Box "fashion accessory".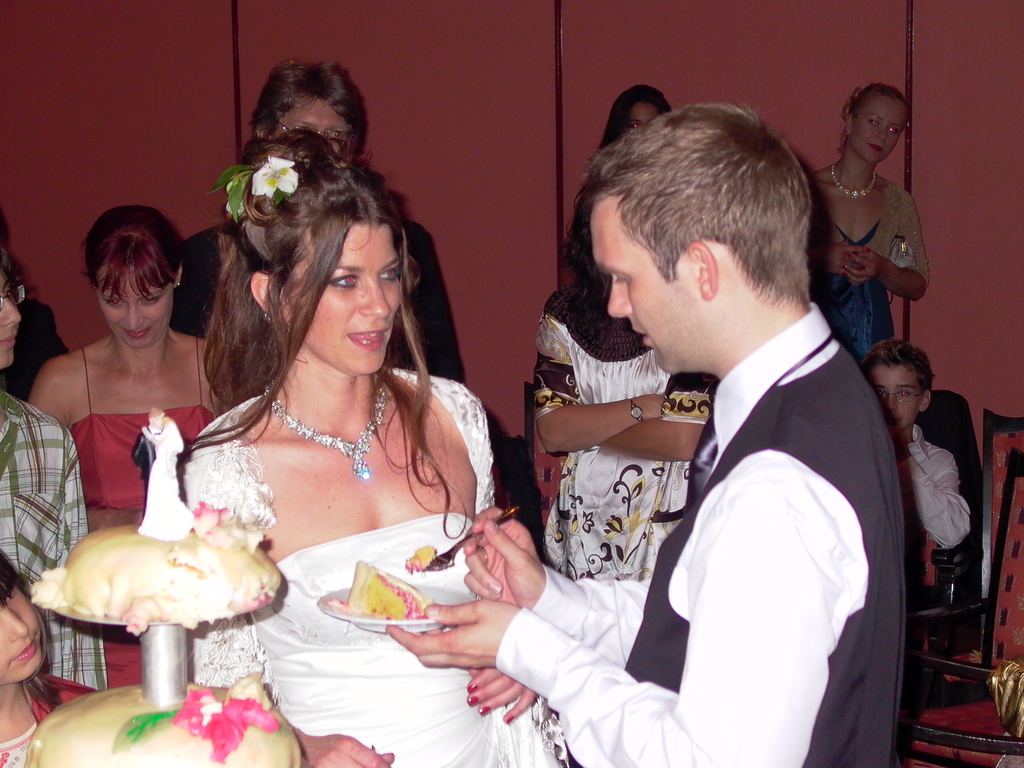
box(684, 340, 836, 513).
